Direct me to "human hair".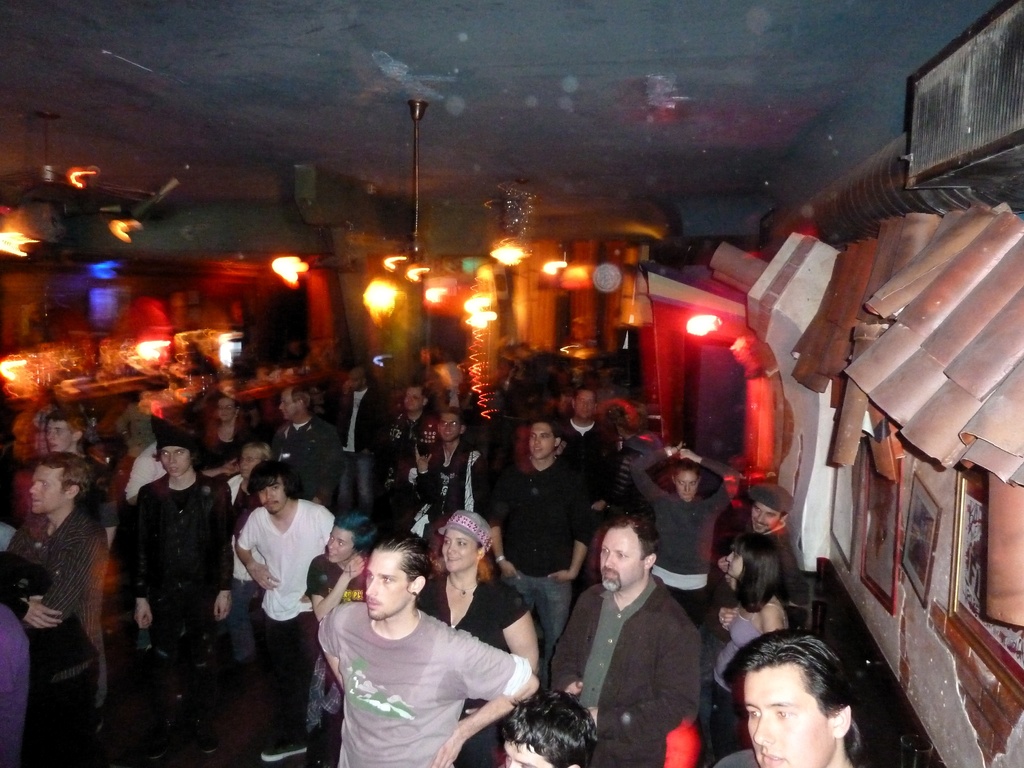
Direction: box=[294, 385, 314, 415].
